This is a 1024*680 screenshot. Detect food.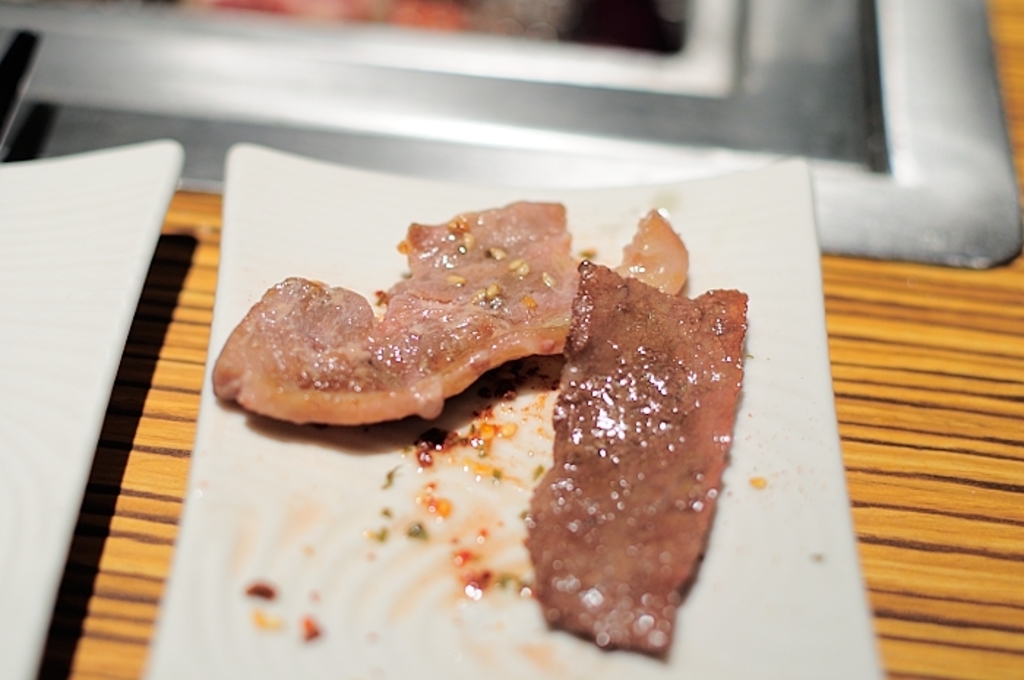
<box>604,206,693,297</box>.
